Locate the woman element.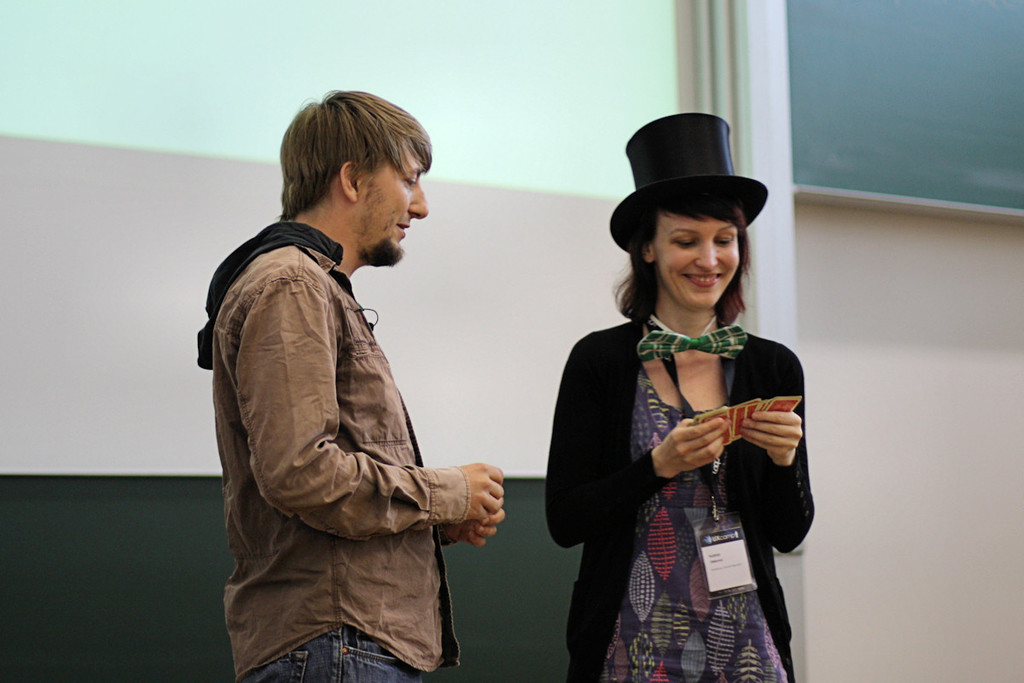
Element bbox: <bbox>542, 139, 812, 682</bbox>.
